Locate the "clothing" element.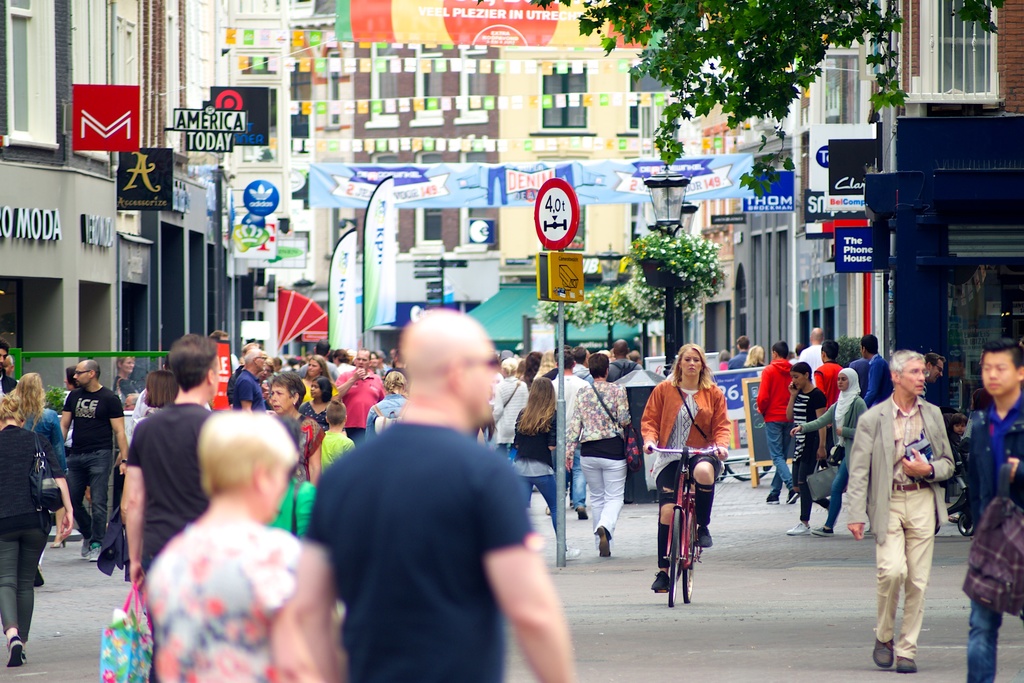
Element bbox: region(489, 372, 528, 457).
